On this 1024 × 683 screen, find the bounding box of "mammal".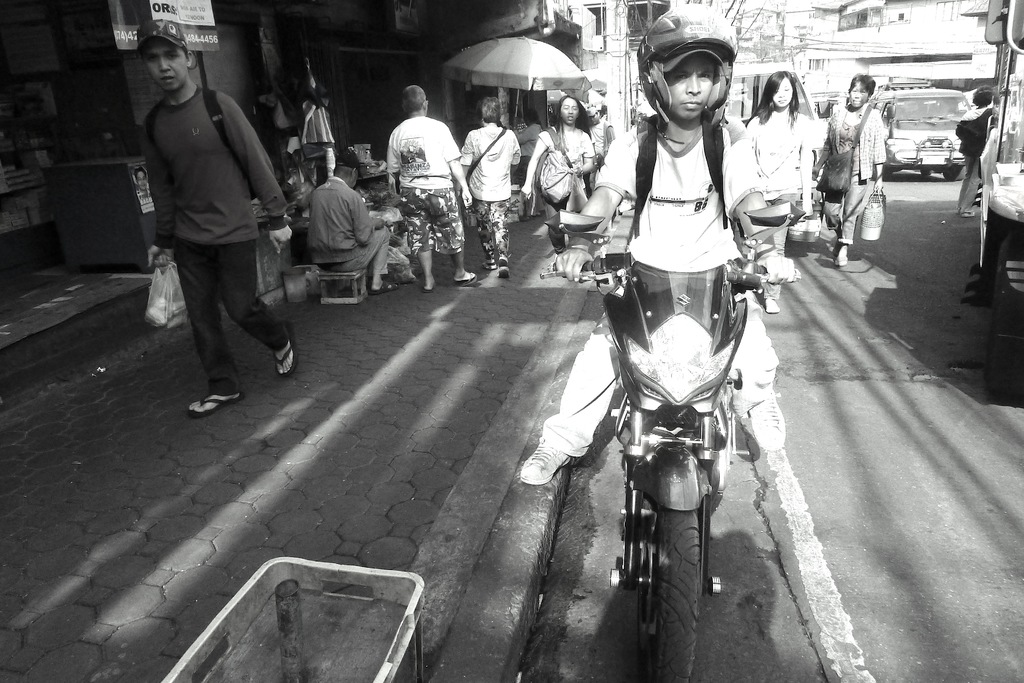
Bounding box: rect(132, 167, 148, 197).
